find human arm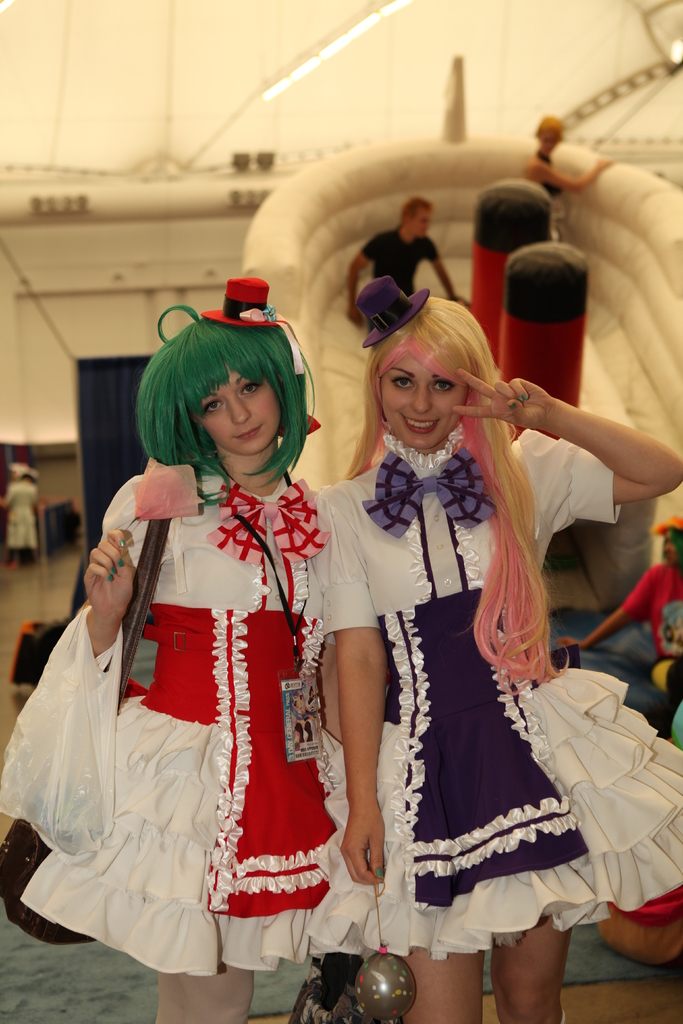
pyautogui.locateOnScreen(555, 561, 662, 657)
